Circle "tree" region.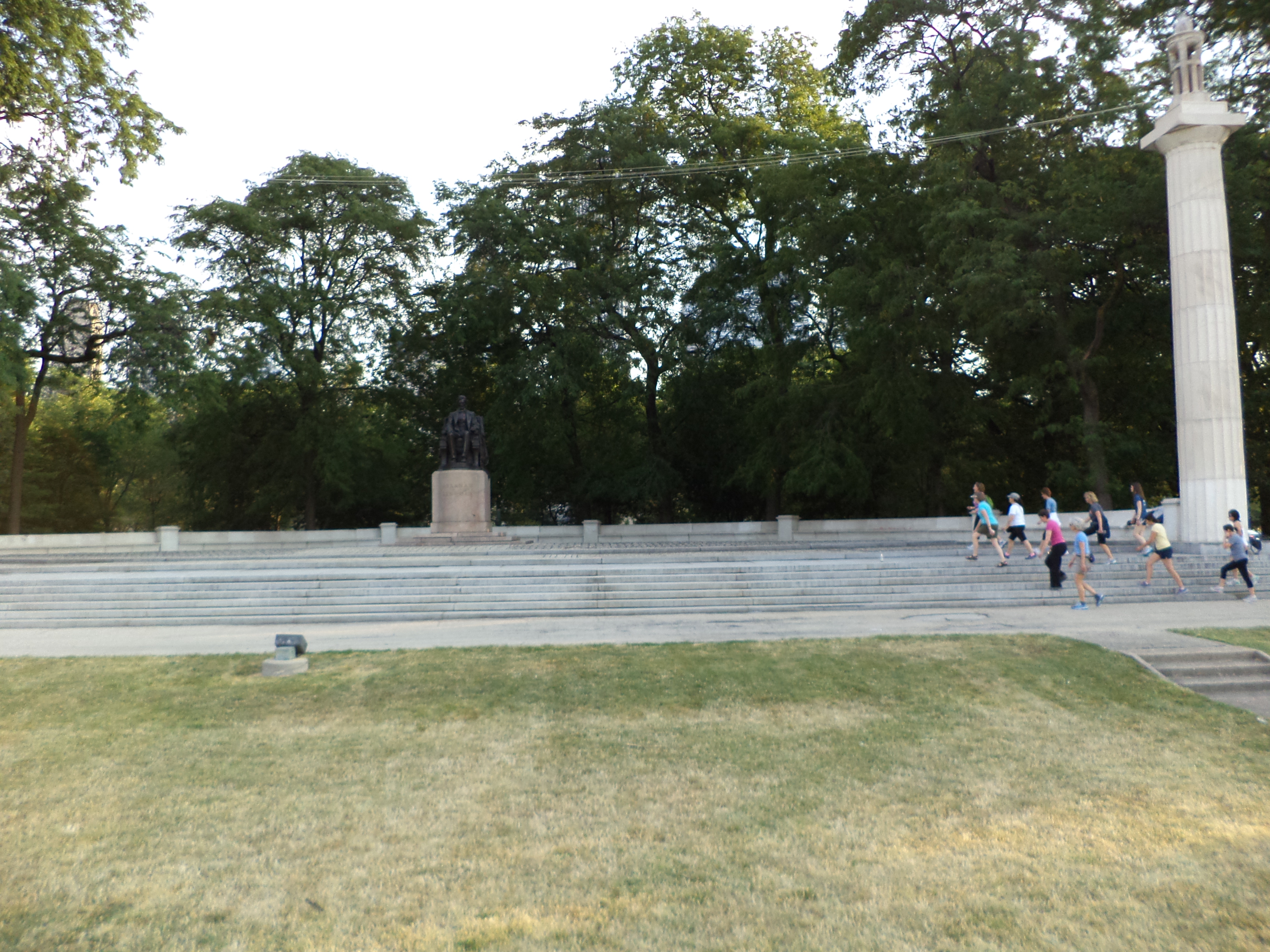
Region: locate(0, 42, 67, 187).
